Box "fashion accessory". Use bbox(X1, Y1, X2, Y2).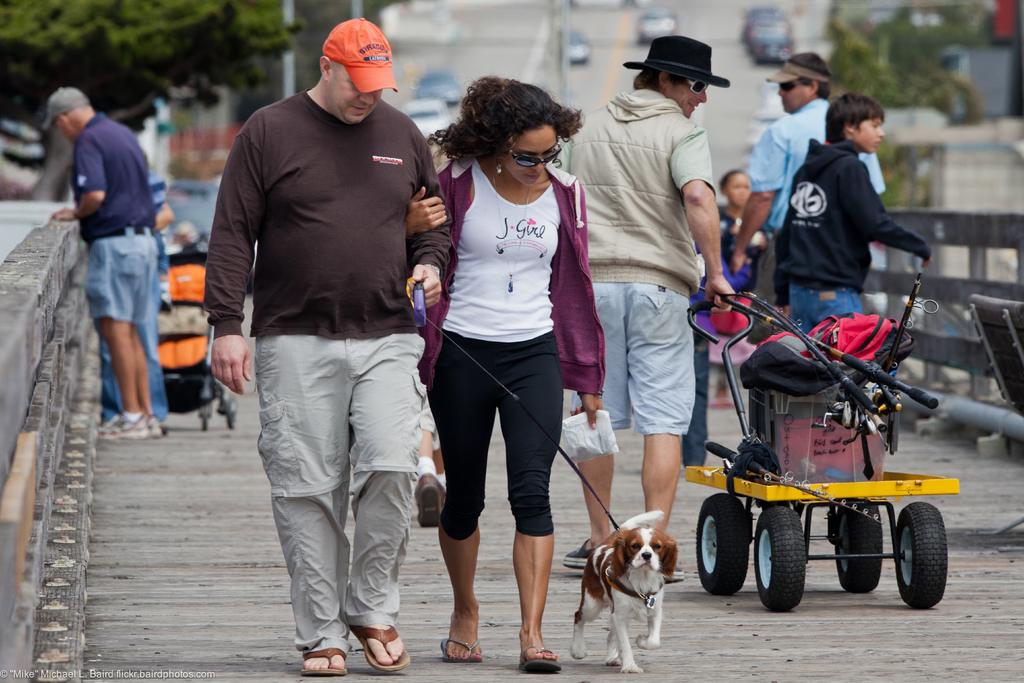
bbox(484, 163, 535, 302).
